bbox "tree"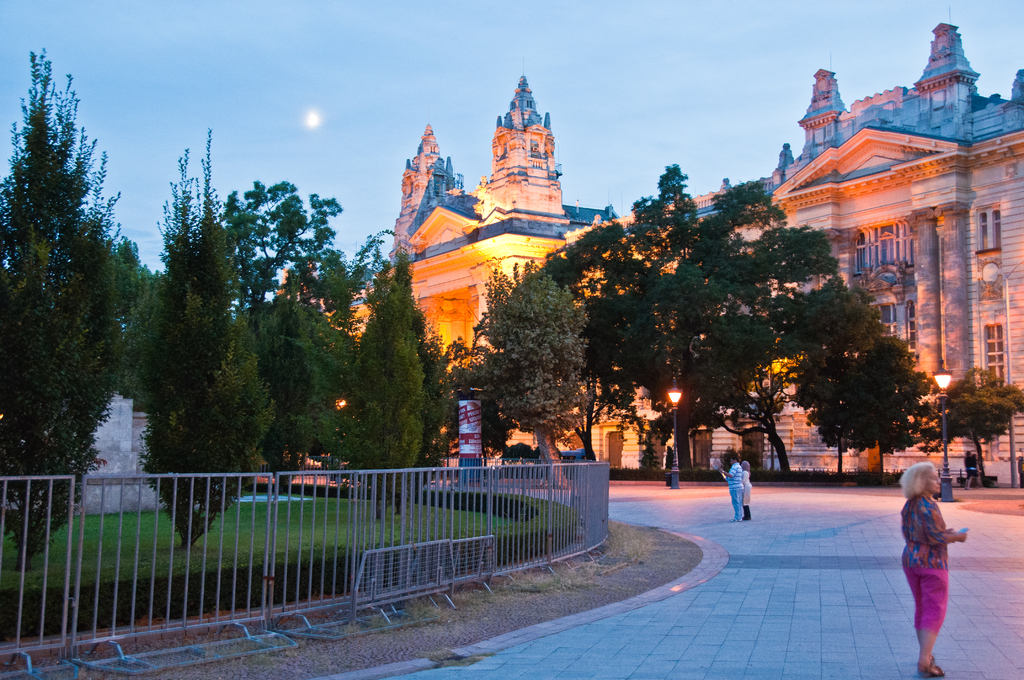
x1=225 y1=181 x2=339 y2=309
